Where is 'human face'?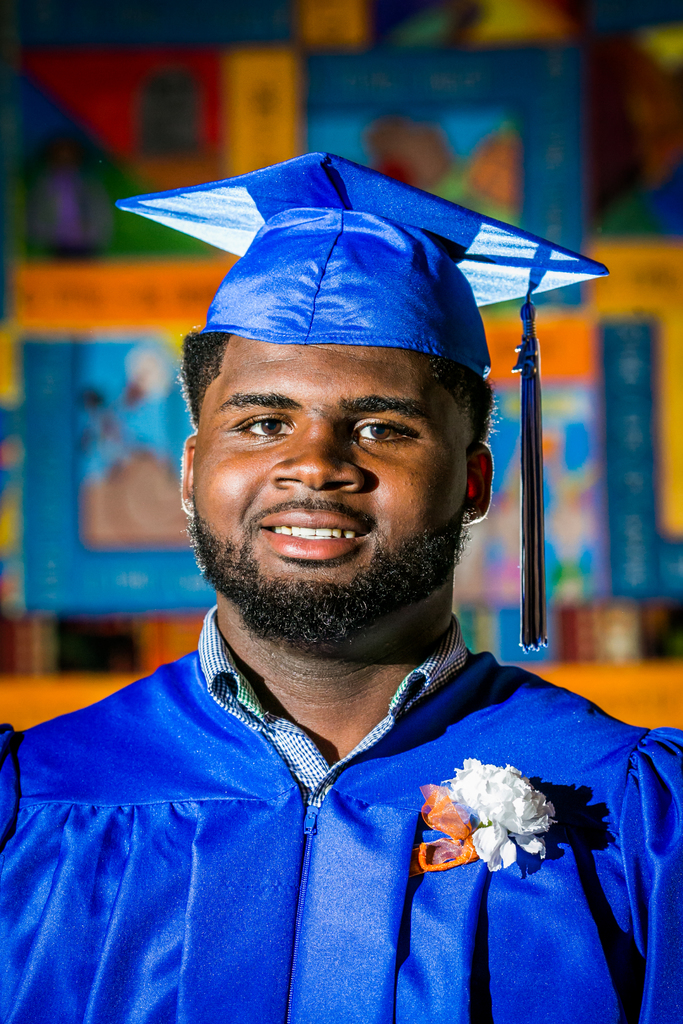
detection(183, 337, 461, 650).
